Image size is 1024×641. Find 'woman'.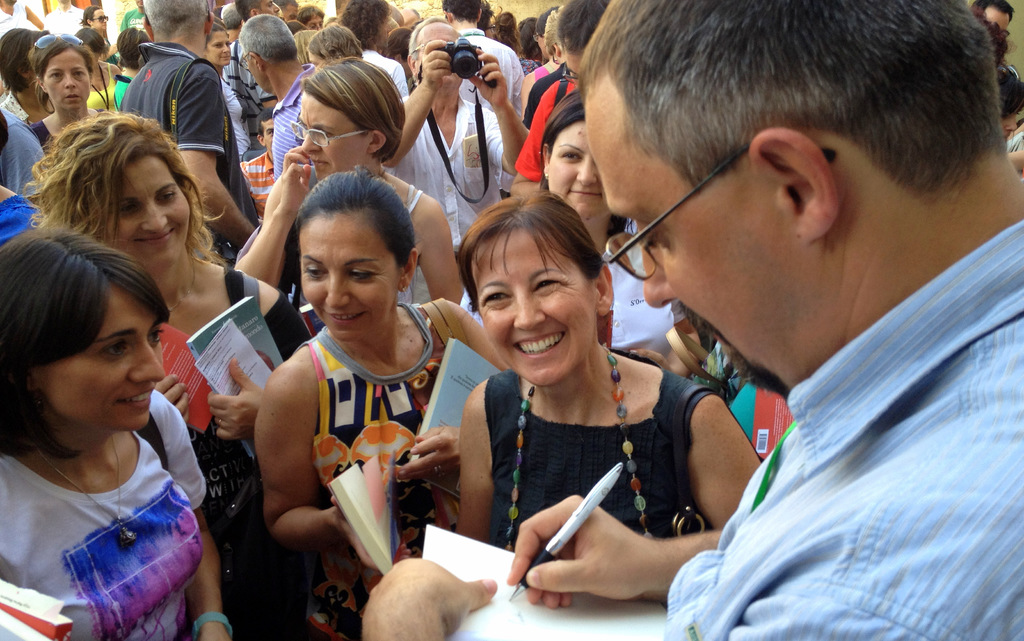
bbox=(22, 106, 316, 640).
